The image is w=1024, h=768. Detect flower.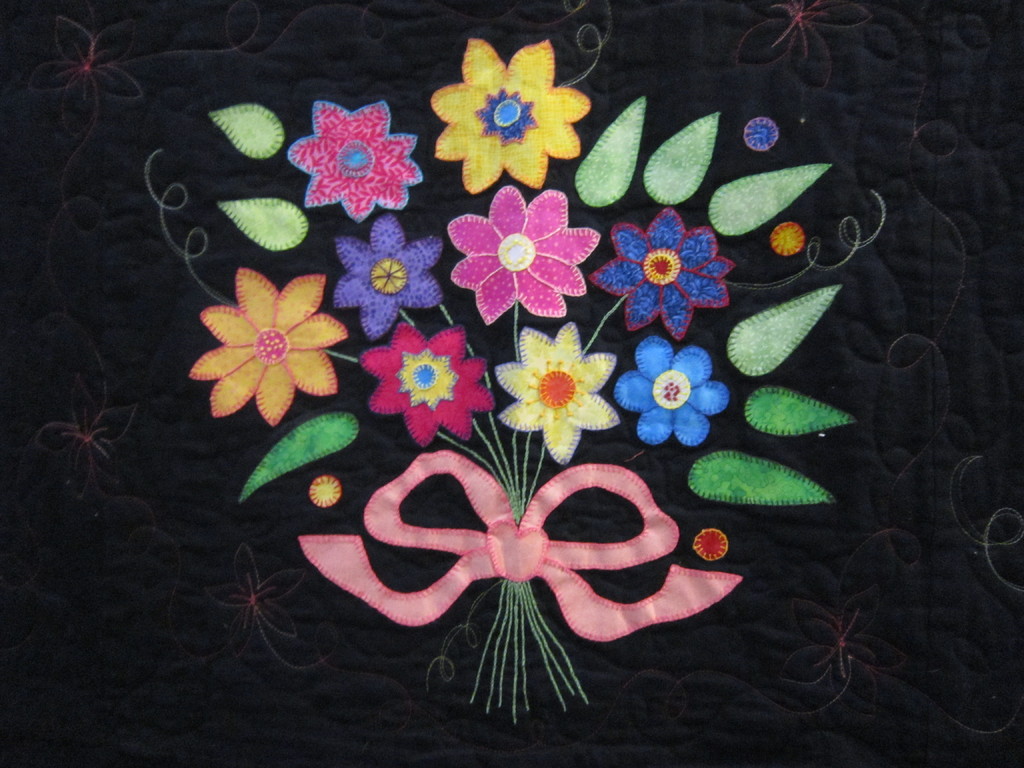
Detection: crop(29, 8, 144, 141).
